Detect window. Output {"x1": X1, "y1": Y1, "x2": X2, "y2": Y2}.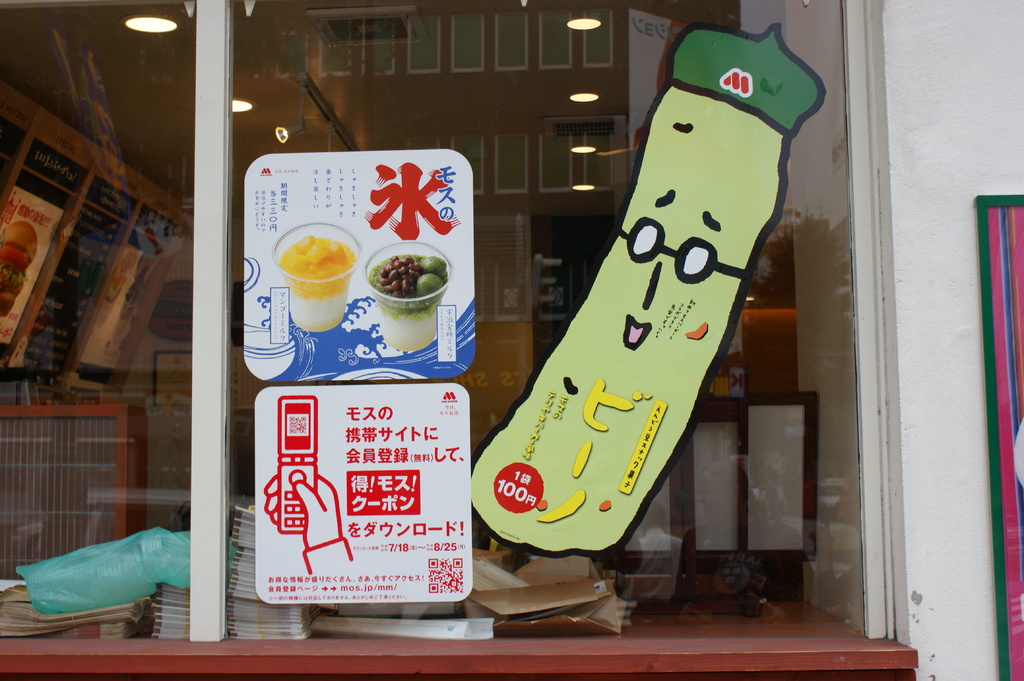
{"x1": 0, "y1": 1, "x2": 920, "y2": 680}.
